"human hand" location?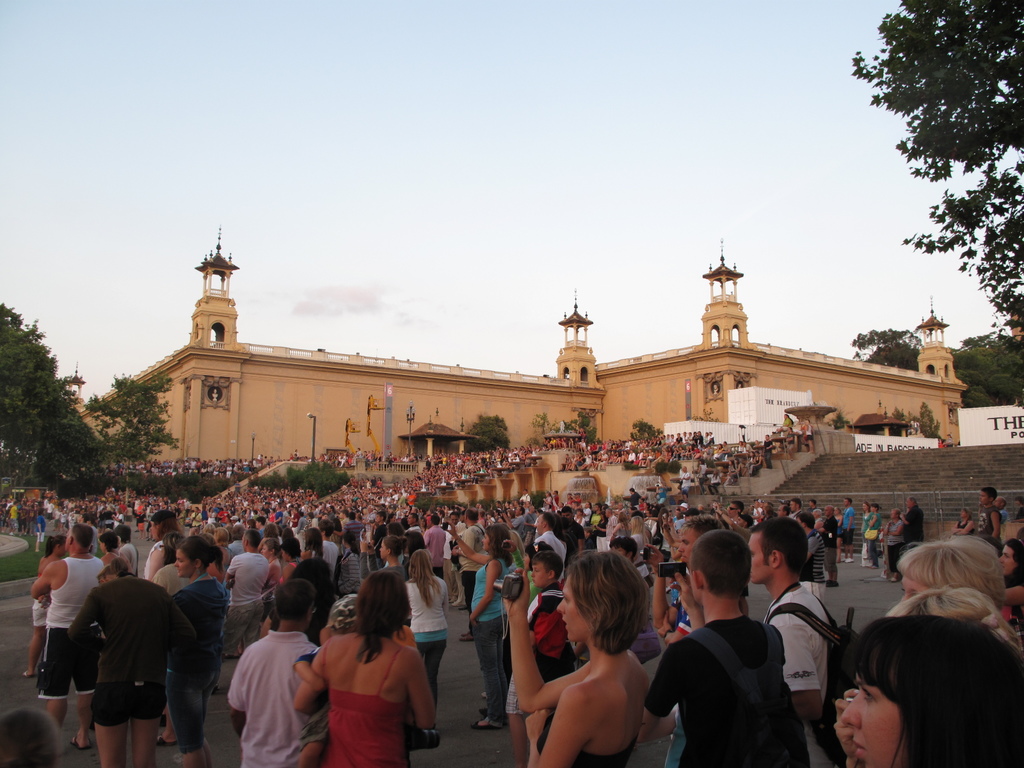
39 593 54 609
